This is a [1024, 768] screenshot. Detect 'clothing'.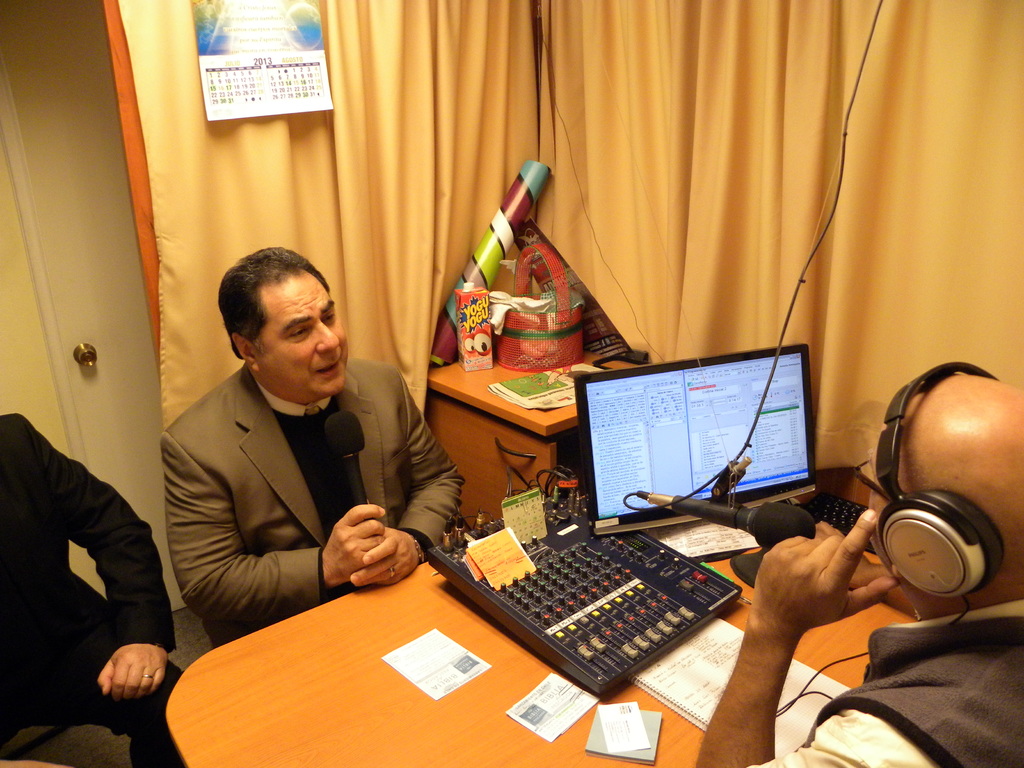
0/412/208/766.
